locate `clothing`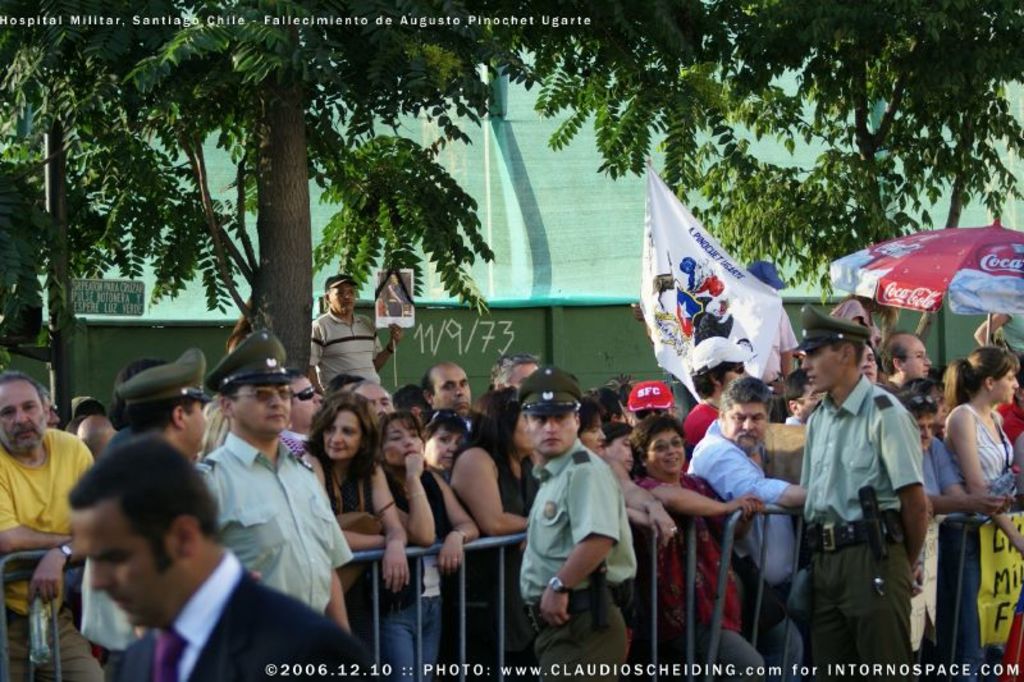
box(916, 439, 960, 499)
